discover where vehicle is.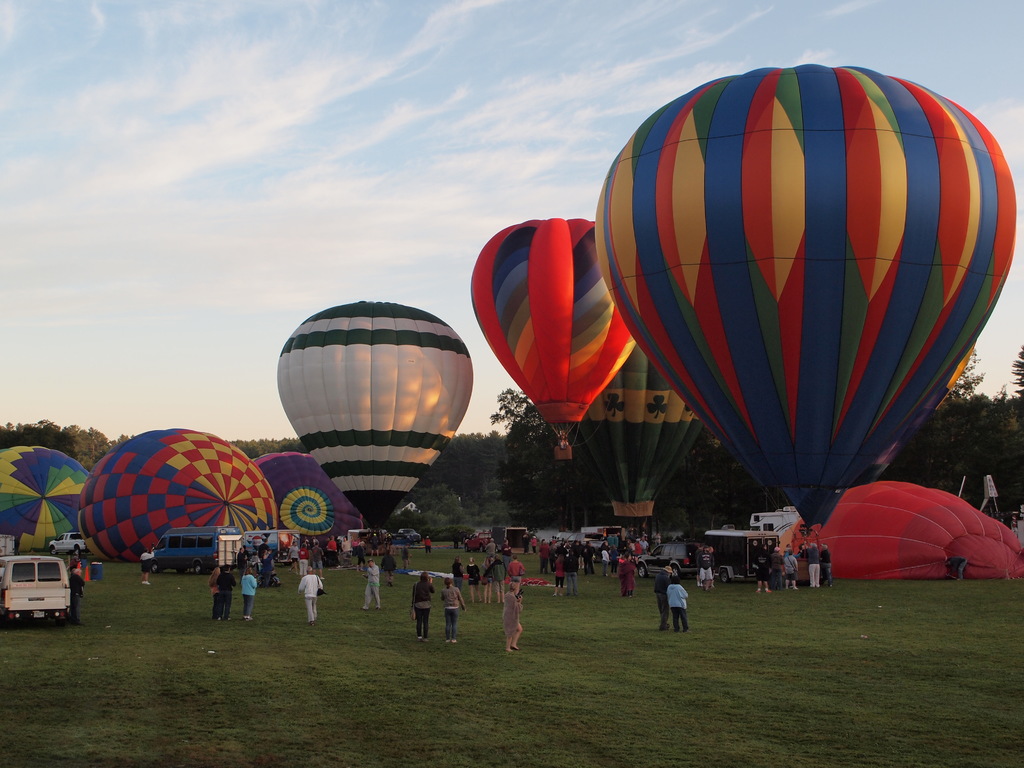
Discovered at 241,531,300,566.
